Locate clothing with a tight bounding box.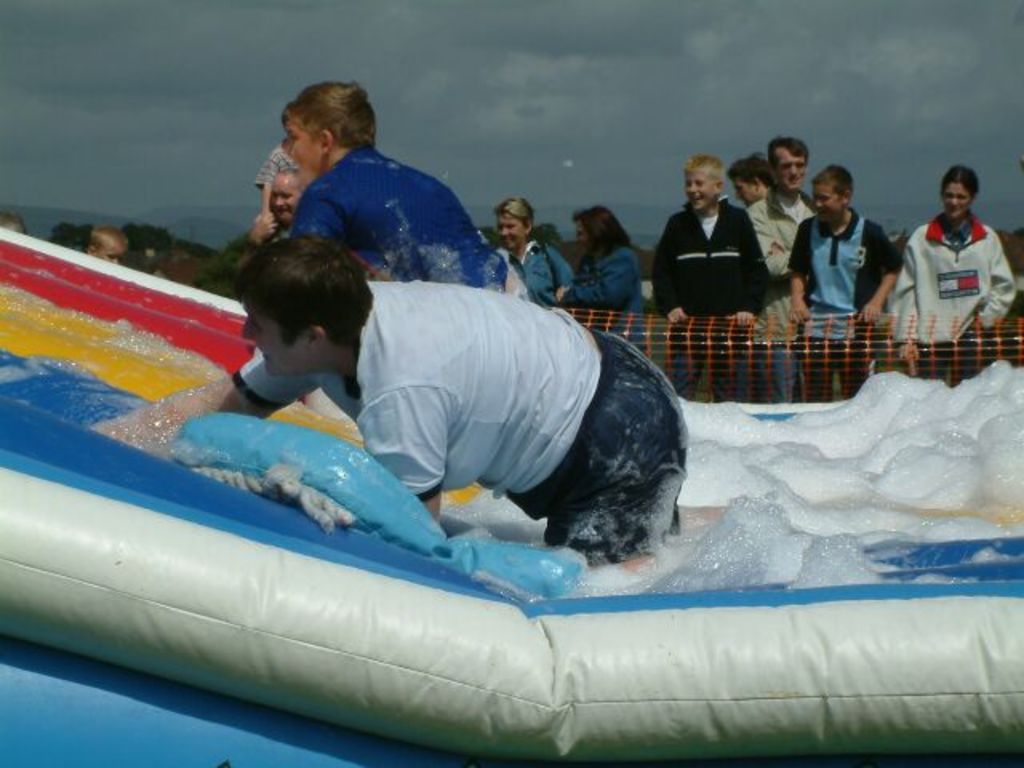
Rect(894, 178, 1005, 365).
